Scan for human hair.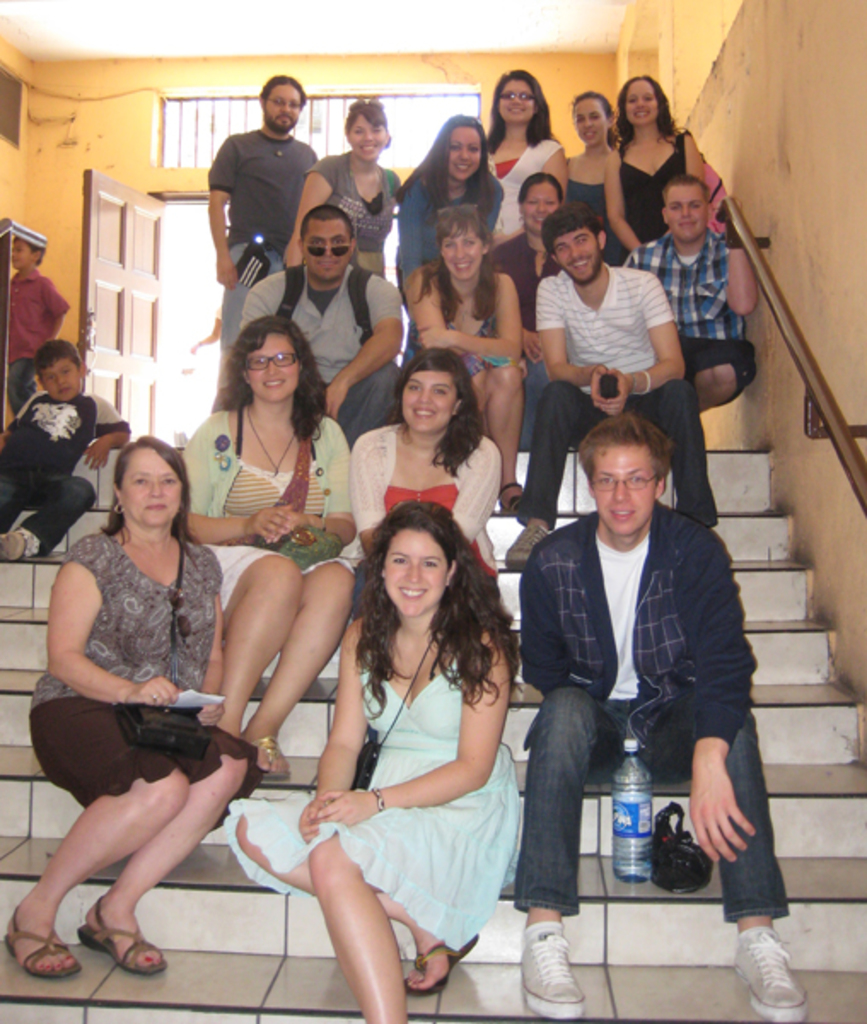
Scan result: [577, 411, 678, 490].
